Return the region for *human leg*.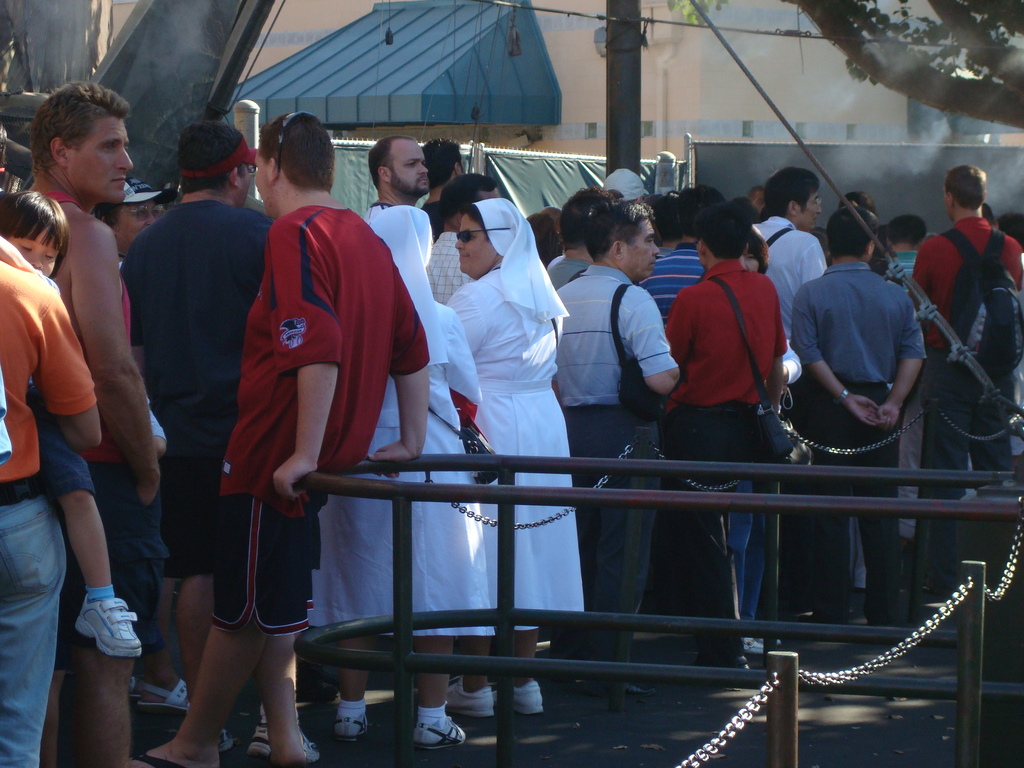
region(411, 641, 461, 739).
